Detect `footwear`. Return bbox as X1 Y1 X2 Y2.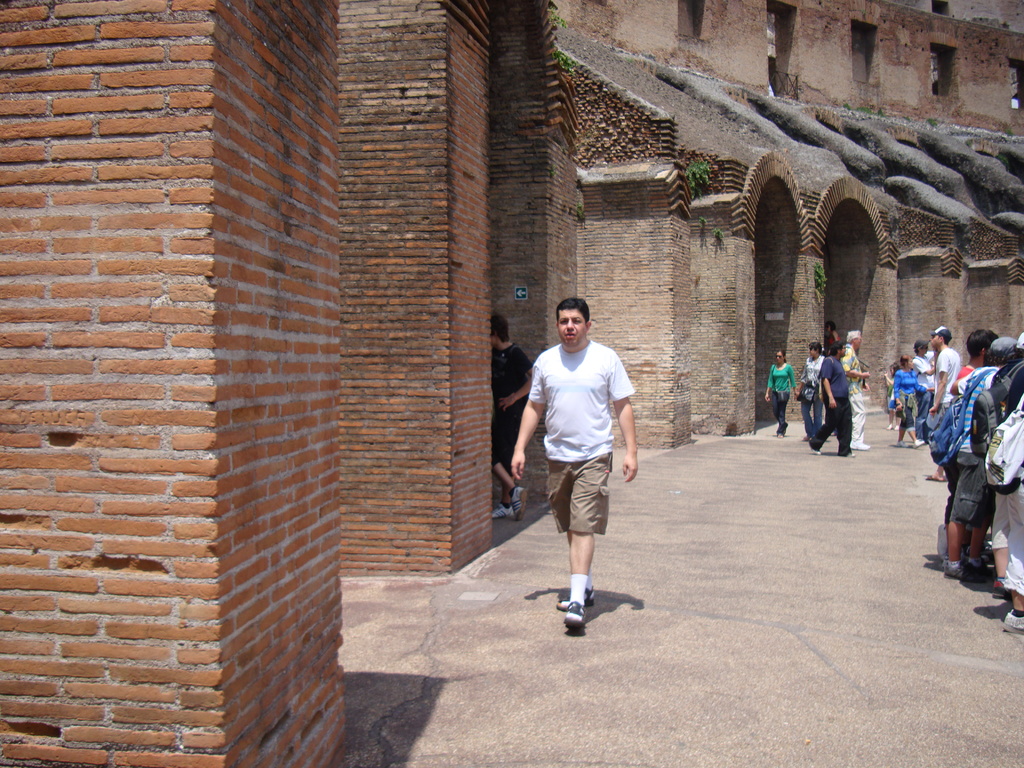
955 563 992 586.
